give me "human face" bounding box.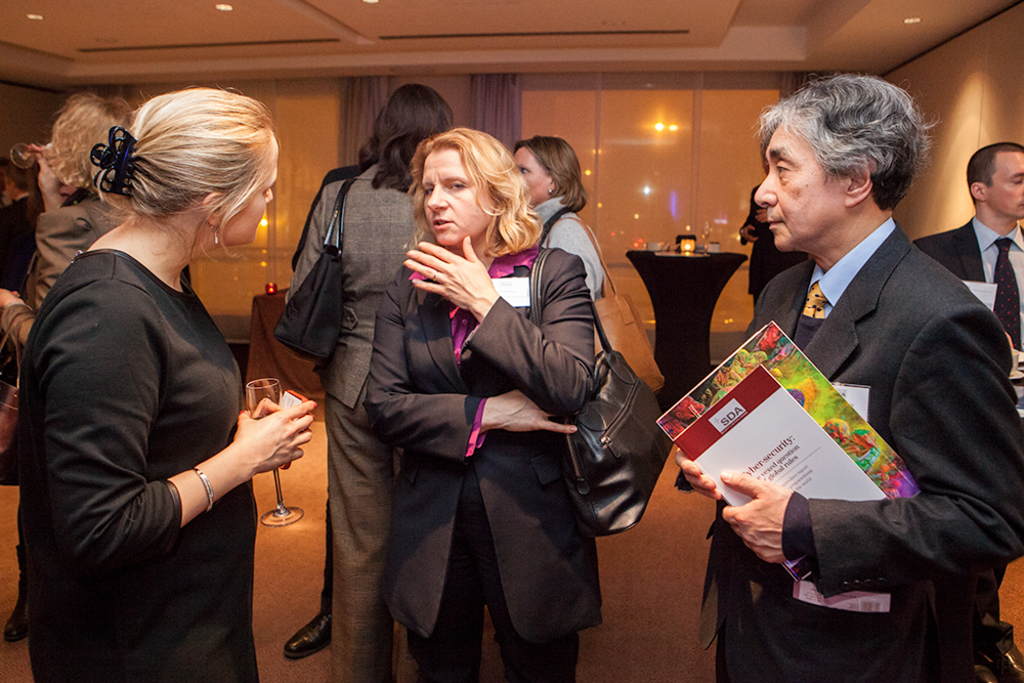
x1=755, y1=122, x2=849, y2=252.
